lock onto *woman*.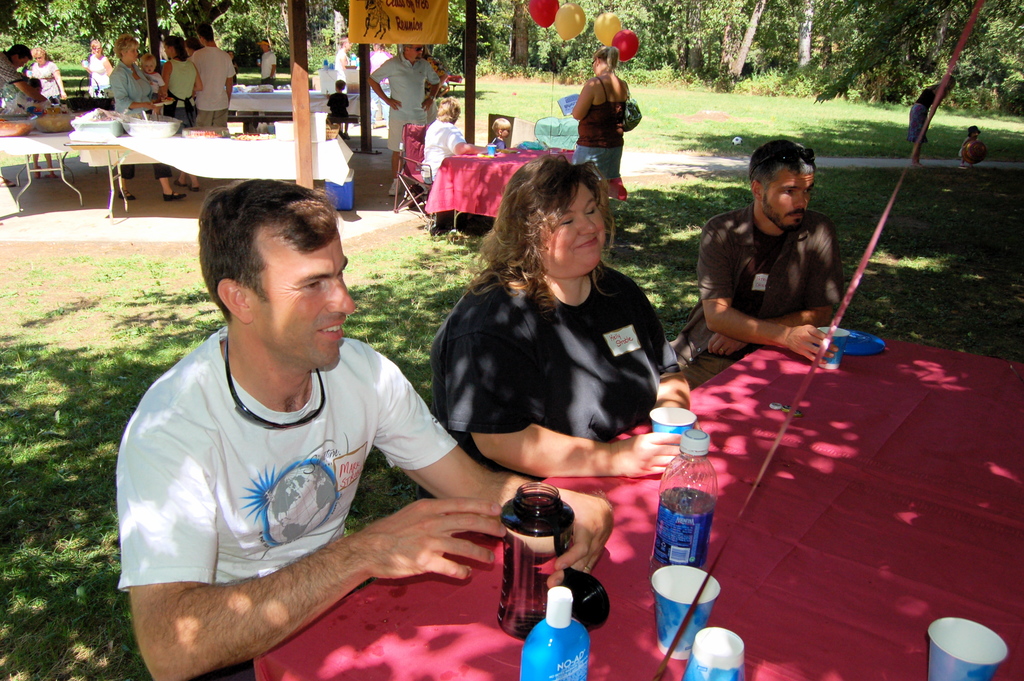
Locked: <box>108,35,185,201</box>.
